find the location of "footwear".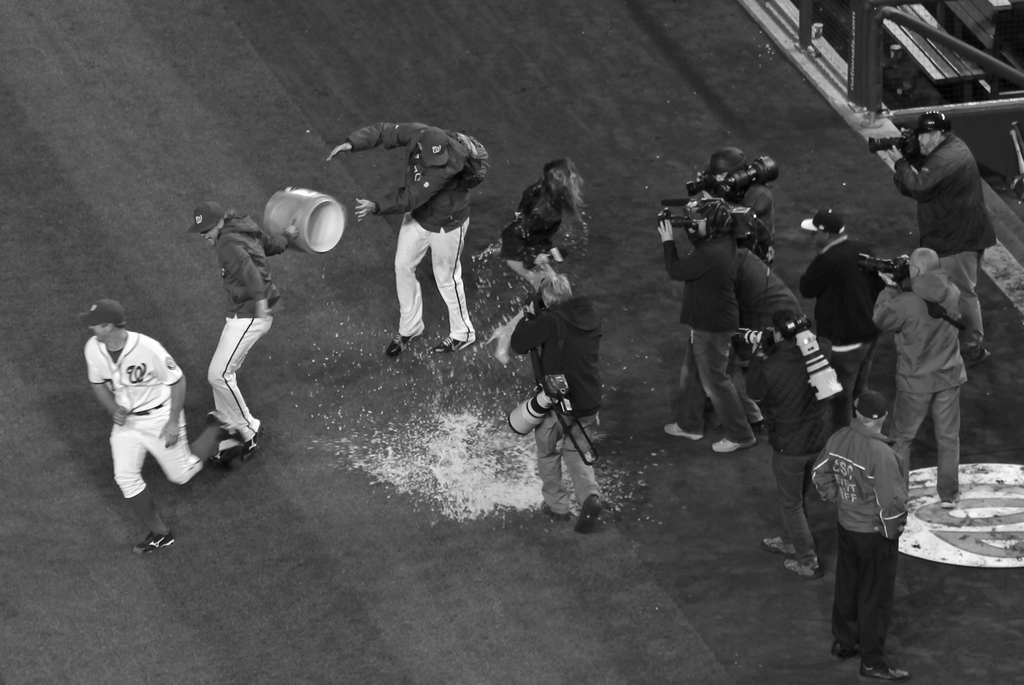
Location: [383, 333, 418, 353].
